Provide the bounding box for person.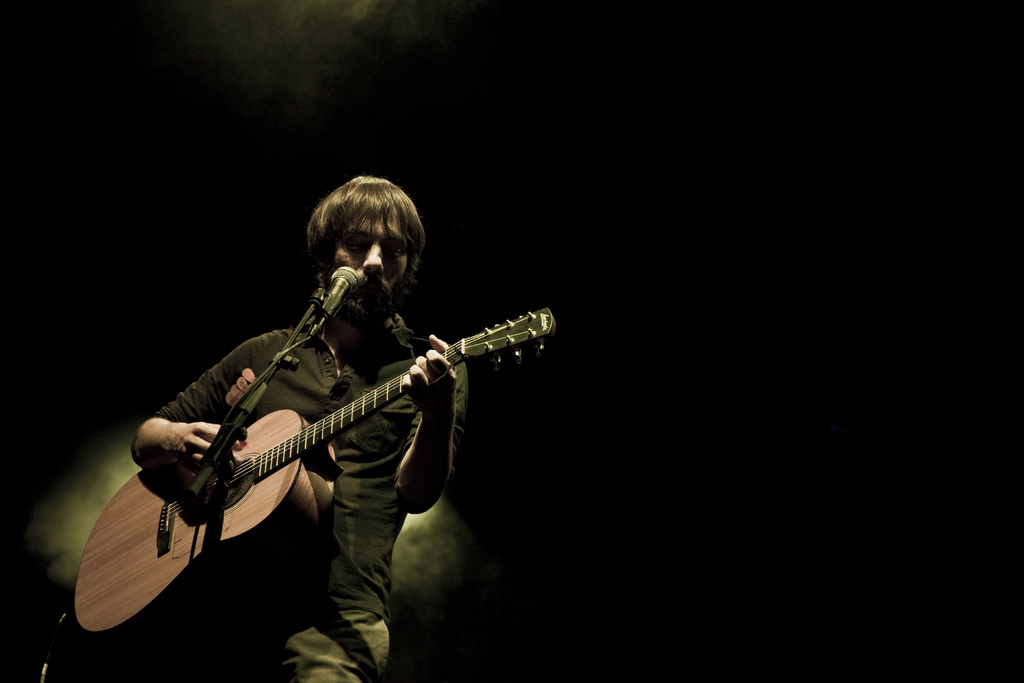
{"left": 130, "top": 171, "right": 470, "bottom": 682}.
